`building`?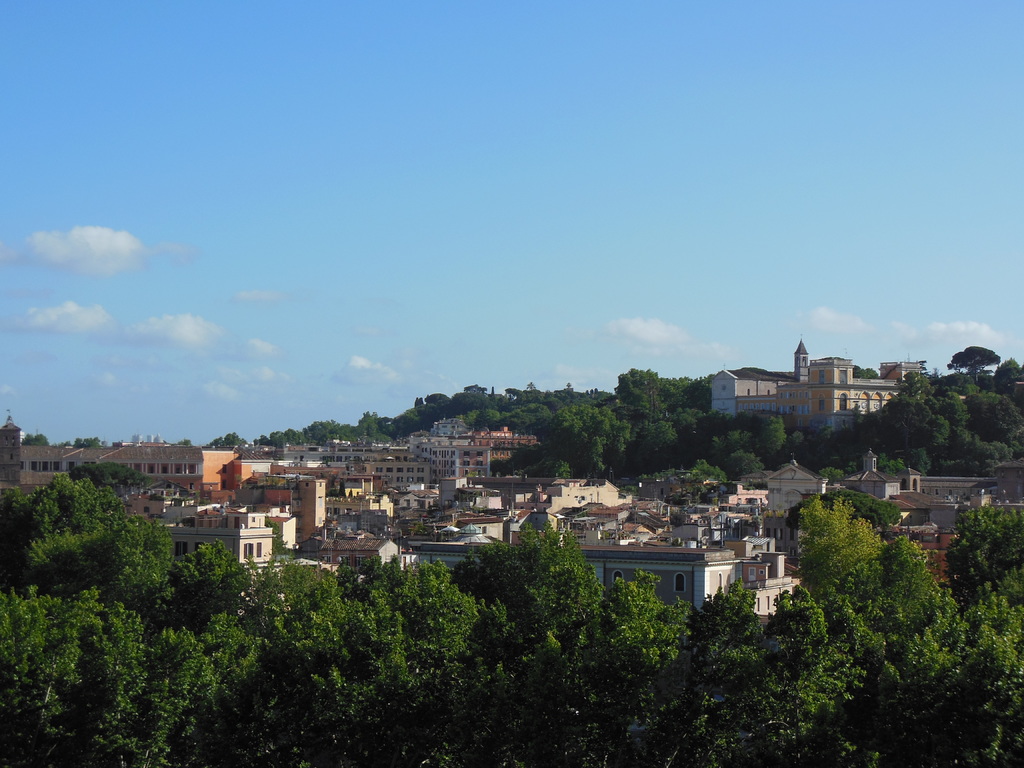
(738,352,911,445)
